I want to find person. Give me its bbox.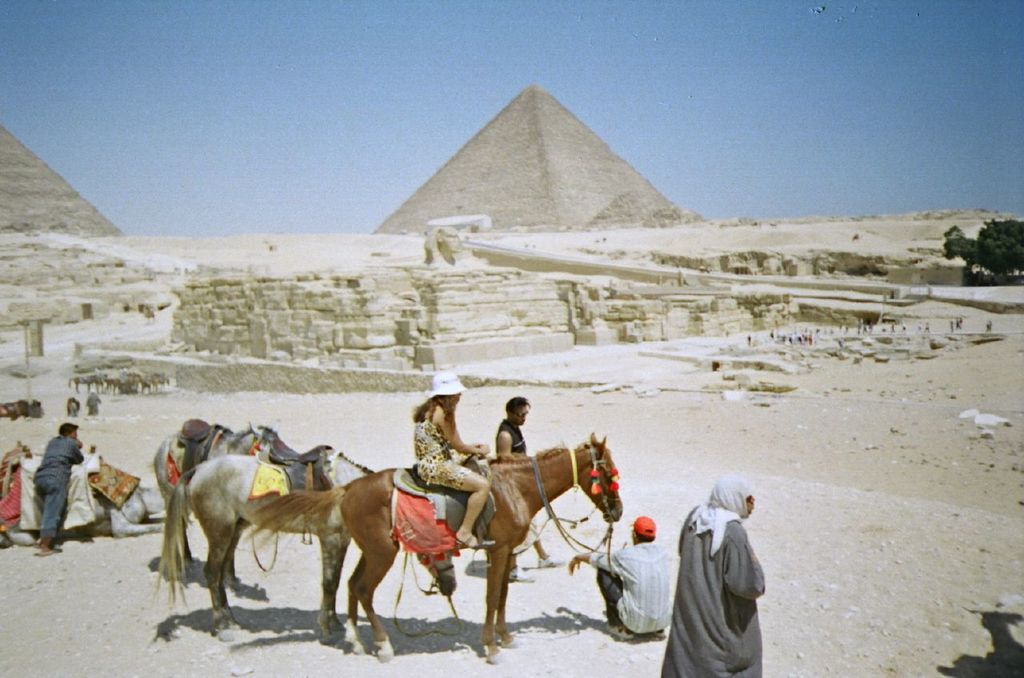
<box>574,513,676,640</box>.
